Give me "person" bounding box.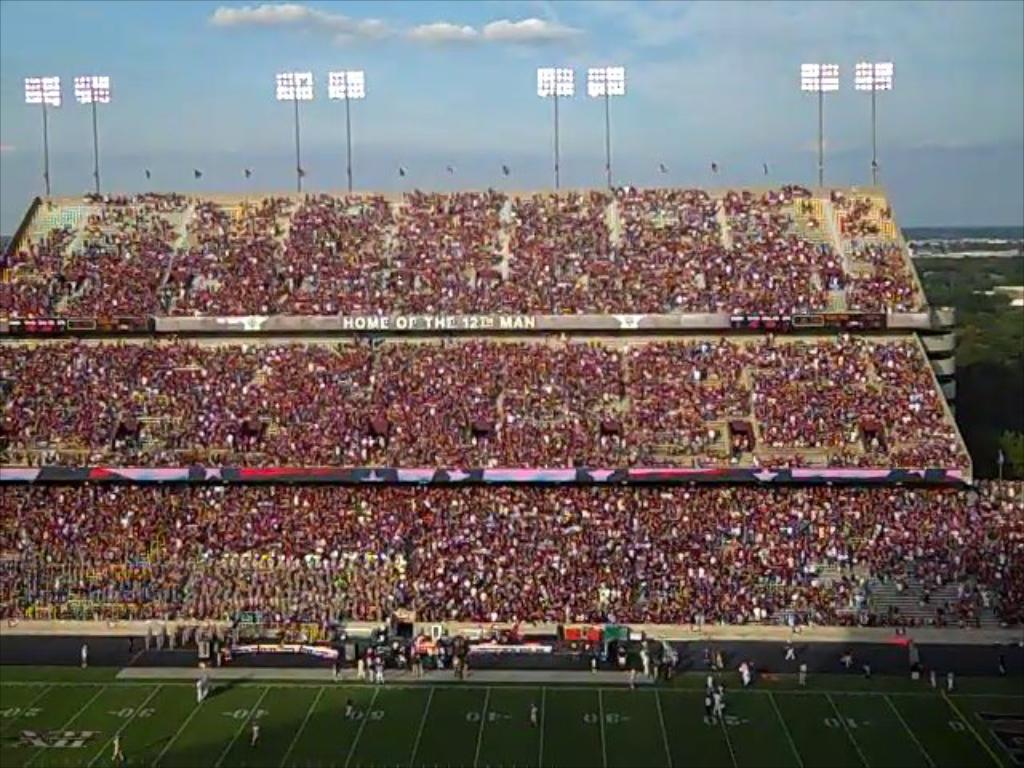
region(248, 712, 269, 746).
